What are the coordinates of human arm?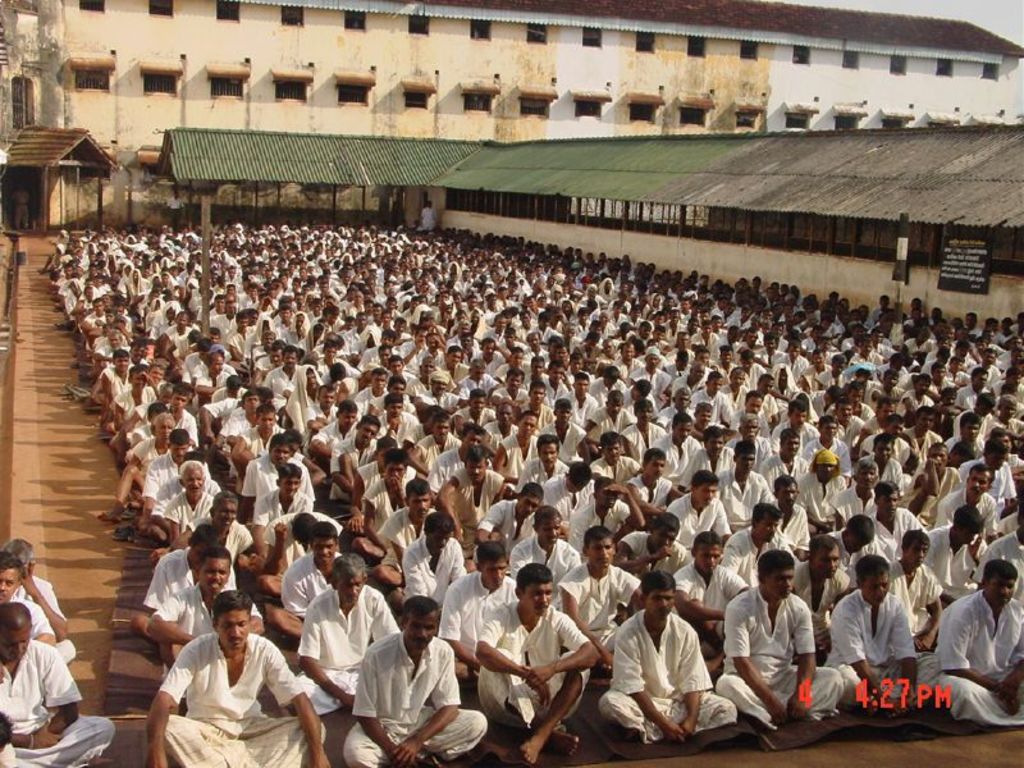
[177,515,196,548].
